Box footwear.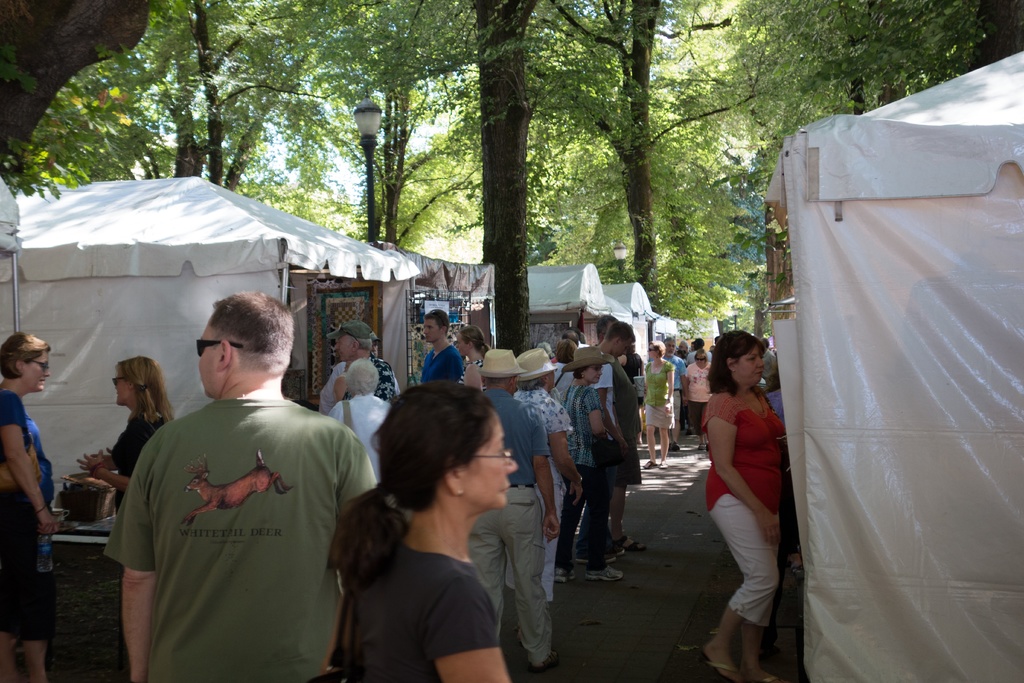
select_region(585, 567, 623, 579).
